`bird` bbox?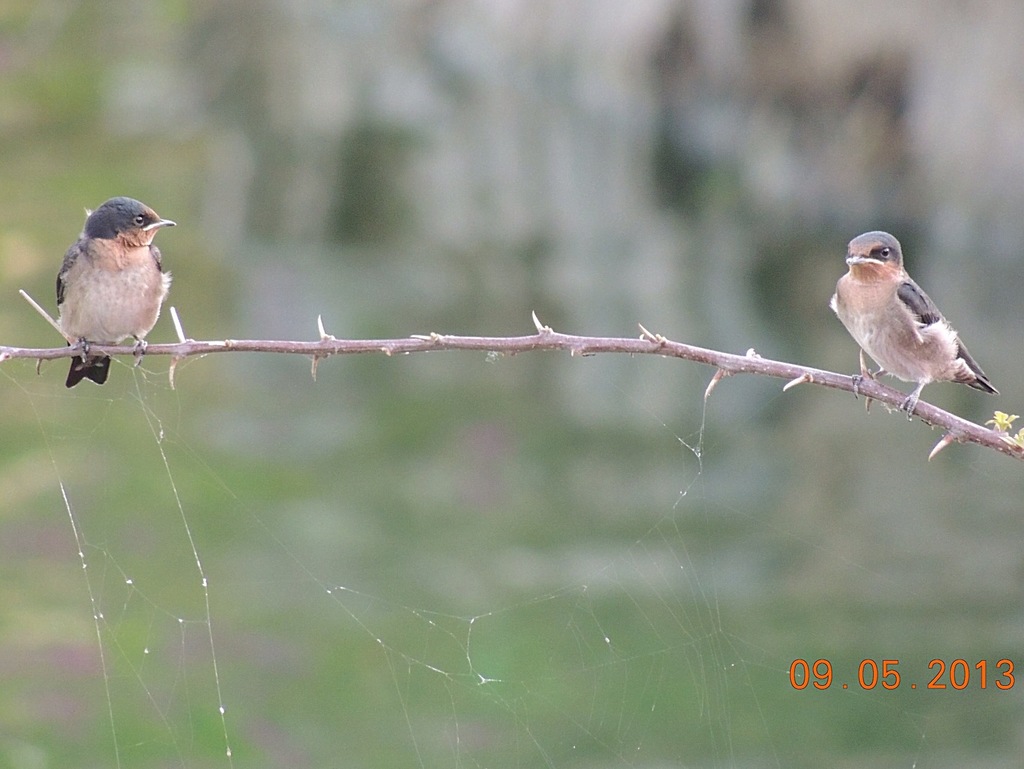
46:199:176:390
